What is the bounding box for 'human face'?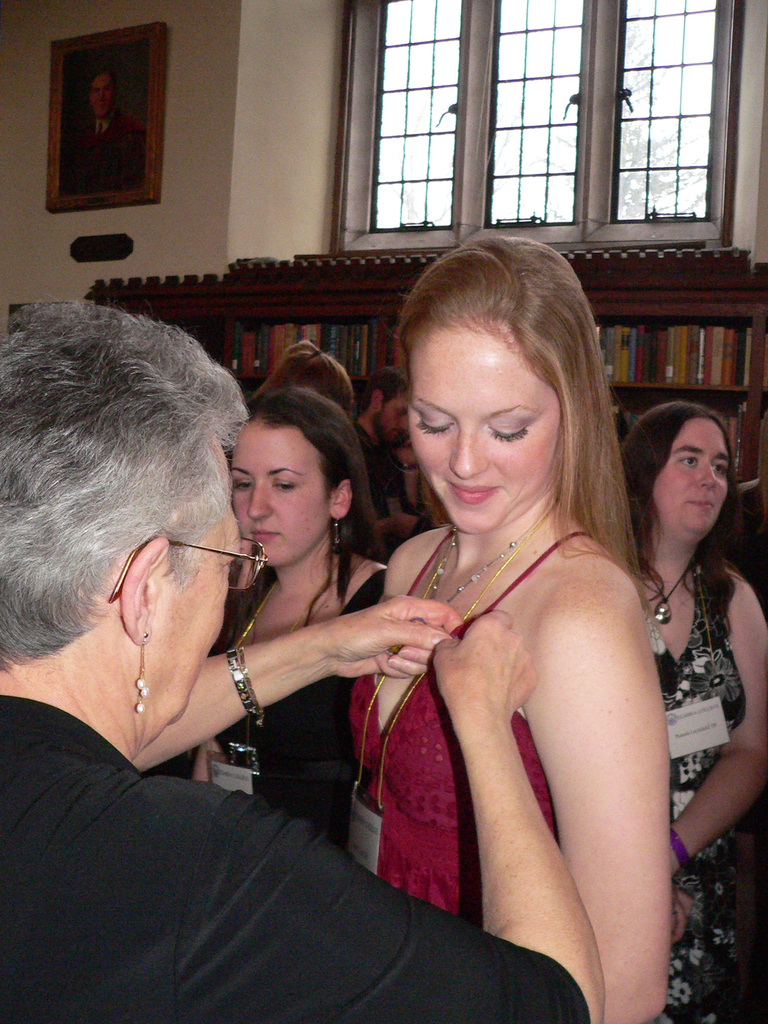
BBox(229, 418, 327, 563).
